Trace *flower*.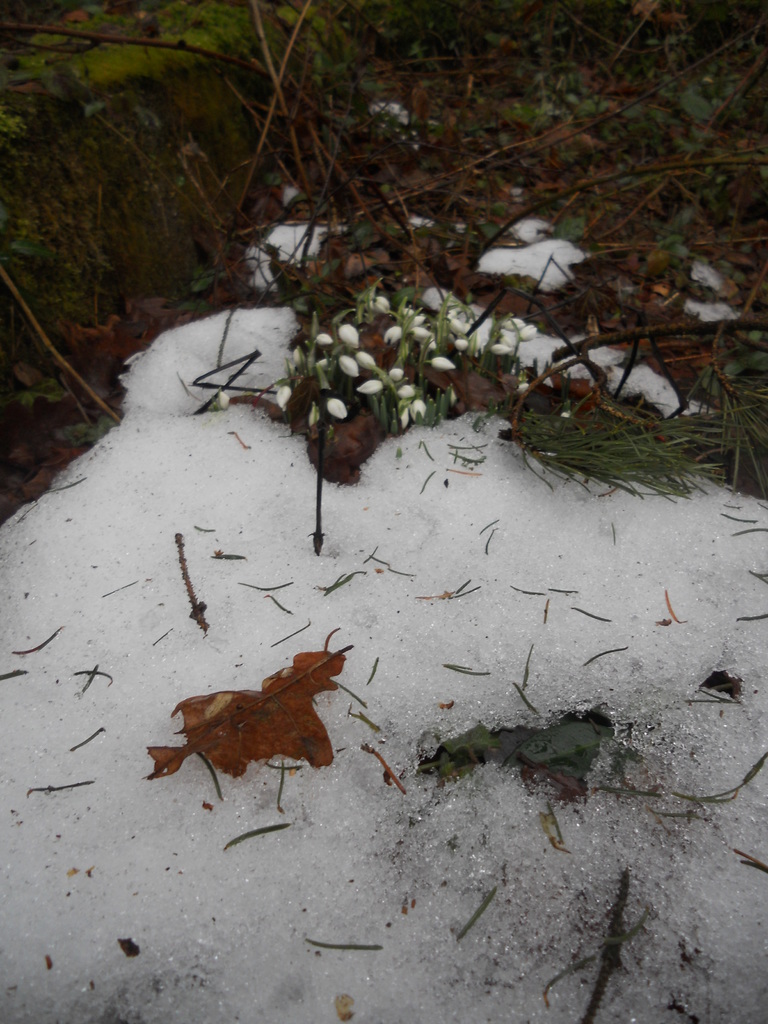
Traced to 338, 355, 357, 381.
